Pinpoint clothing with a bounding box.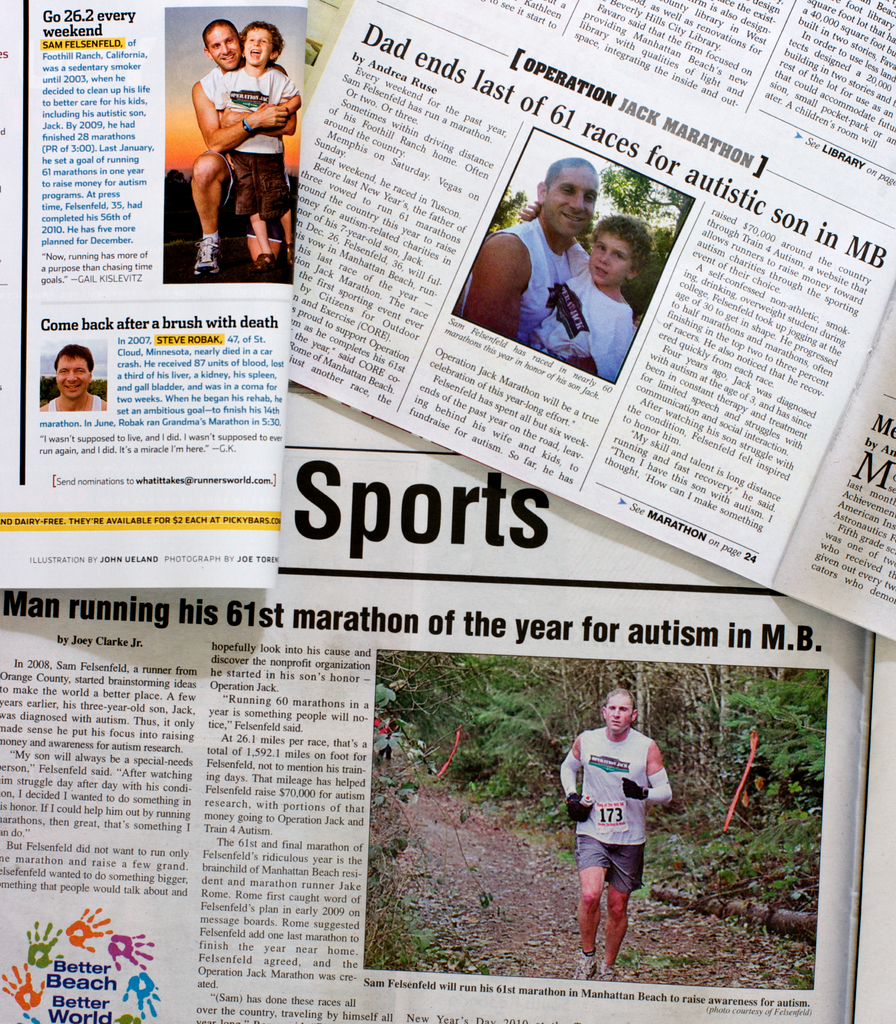
206, 71, 295, 216.
